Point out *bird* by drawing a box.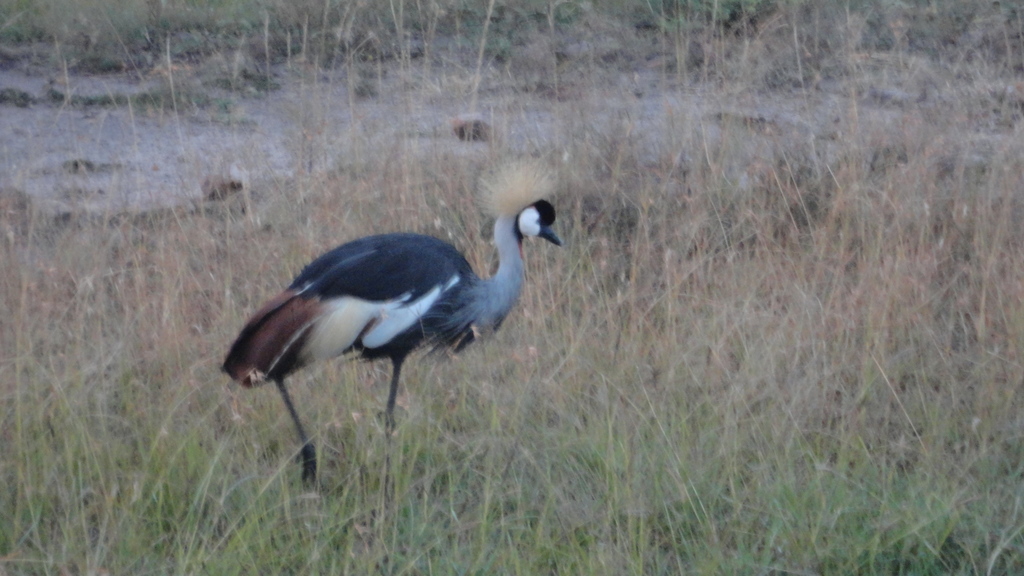
box(214, 182, 579, 443).
